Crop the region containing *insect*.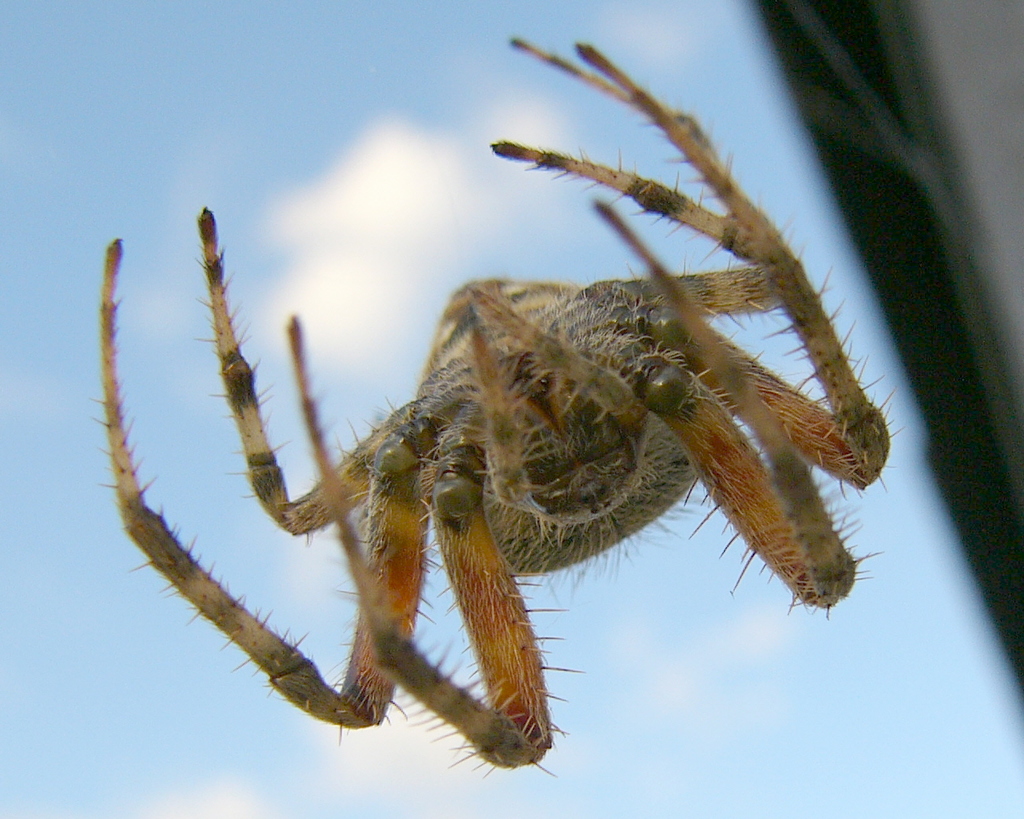
Crop region: bbox=(93, 38, 904, 778).
